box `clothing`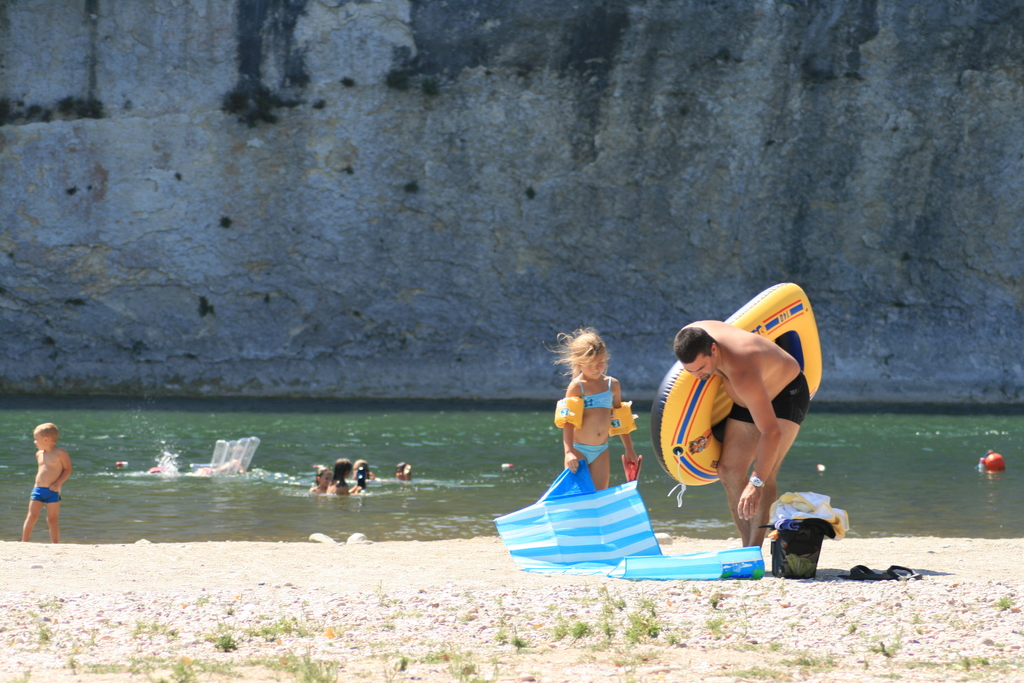
crop(727, 370, 814, 427)
